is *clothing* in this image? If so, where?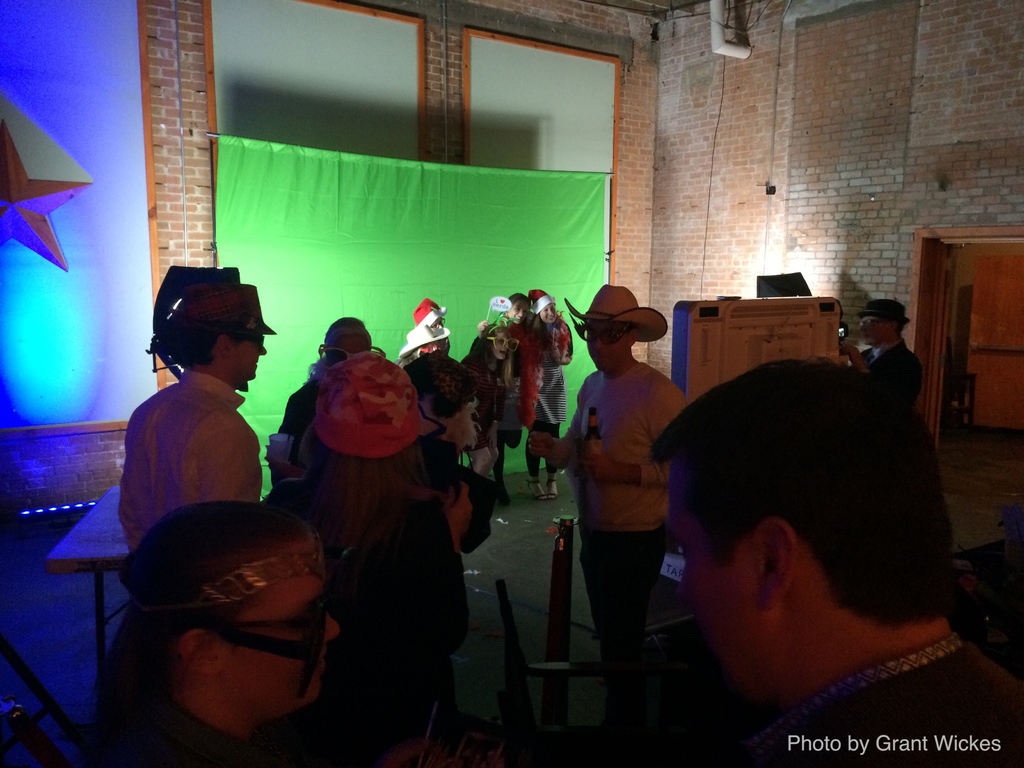
Yes, at [585,319,625,367].
